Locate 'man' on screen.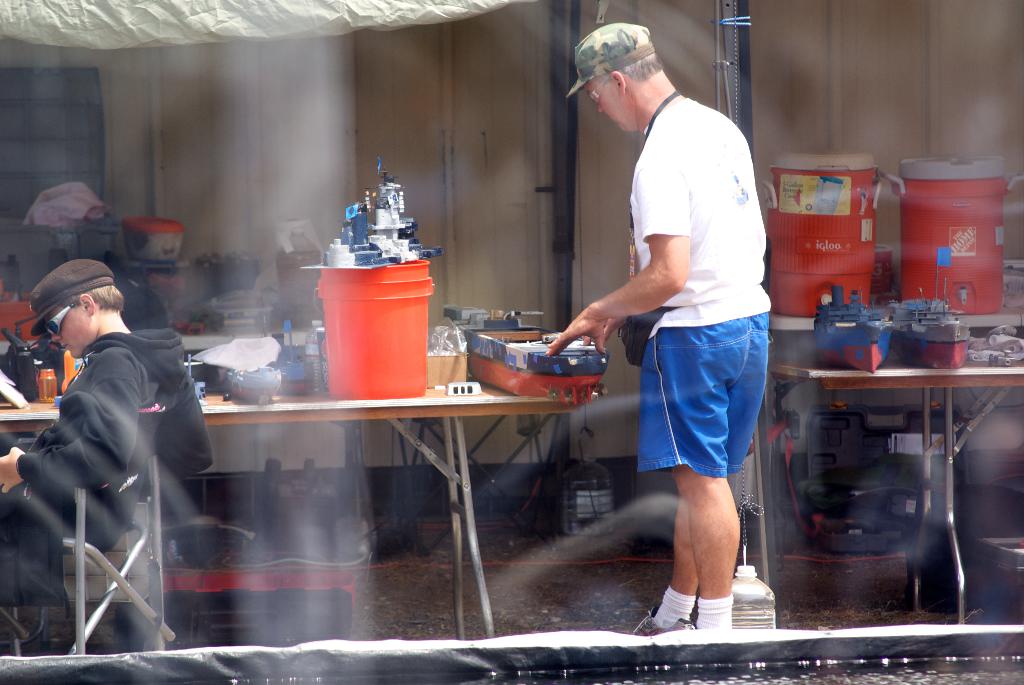
On screen at x1=543 y1=22 x2=771 y2=629.
